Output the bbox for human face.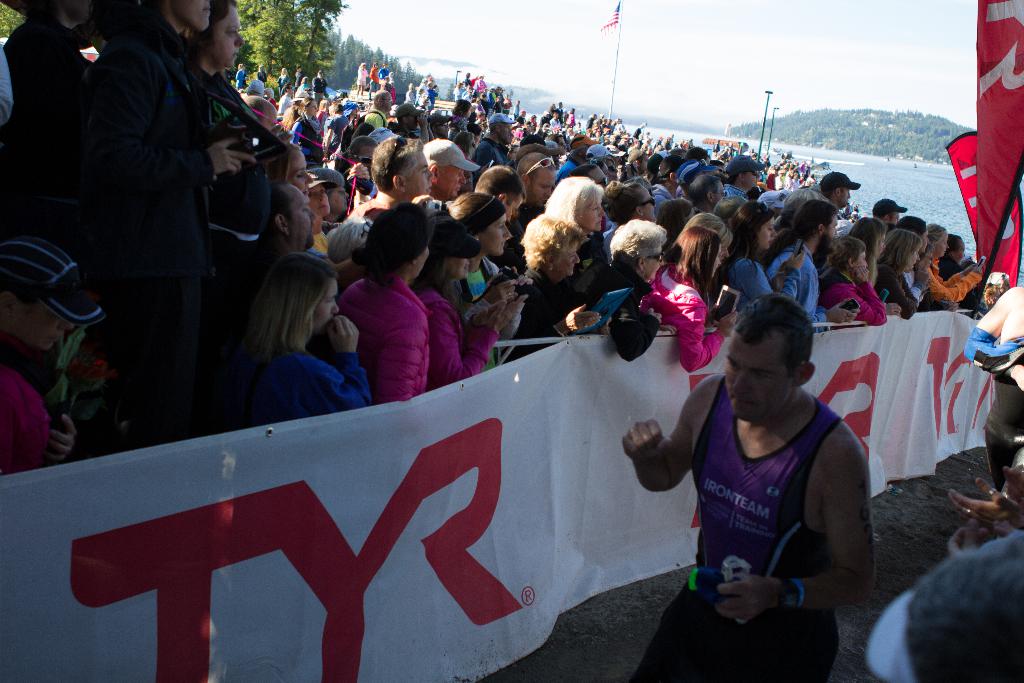
(729, 320, 820, 414).
